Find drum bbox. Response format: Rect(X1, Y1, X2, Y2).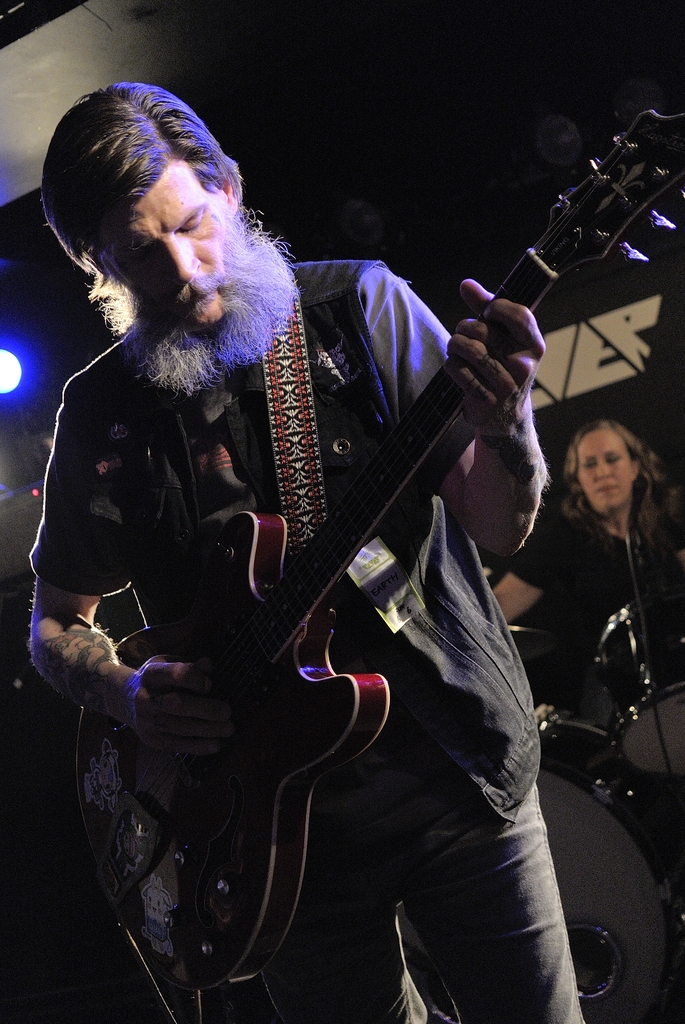
Rect(594, 590, 684, 783).
